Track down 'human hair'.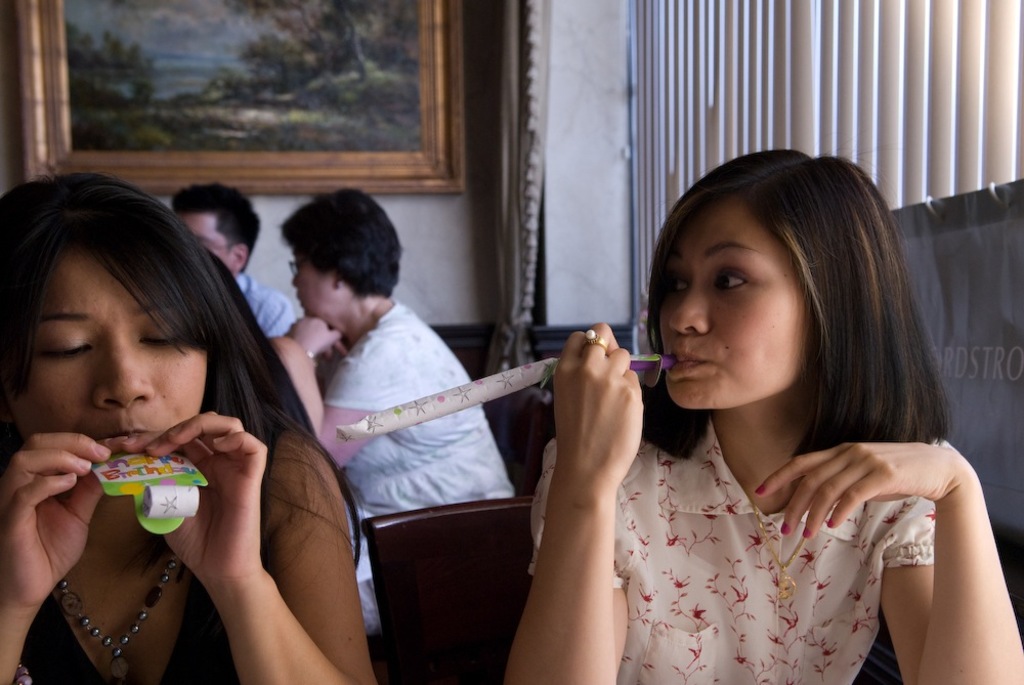
Tracked to [left=638, top=146, right=924, bottom=447].
